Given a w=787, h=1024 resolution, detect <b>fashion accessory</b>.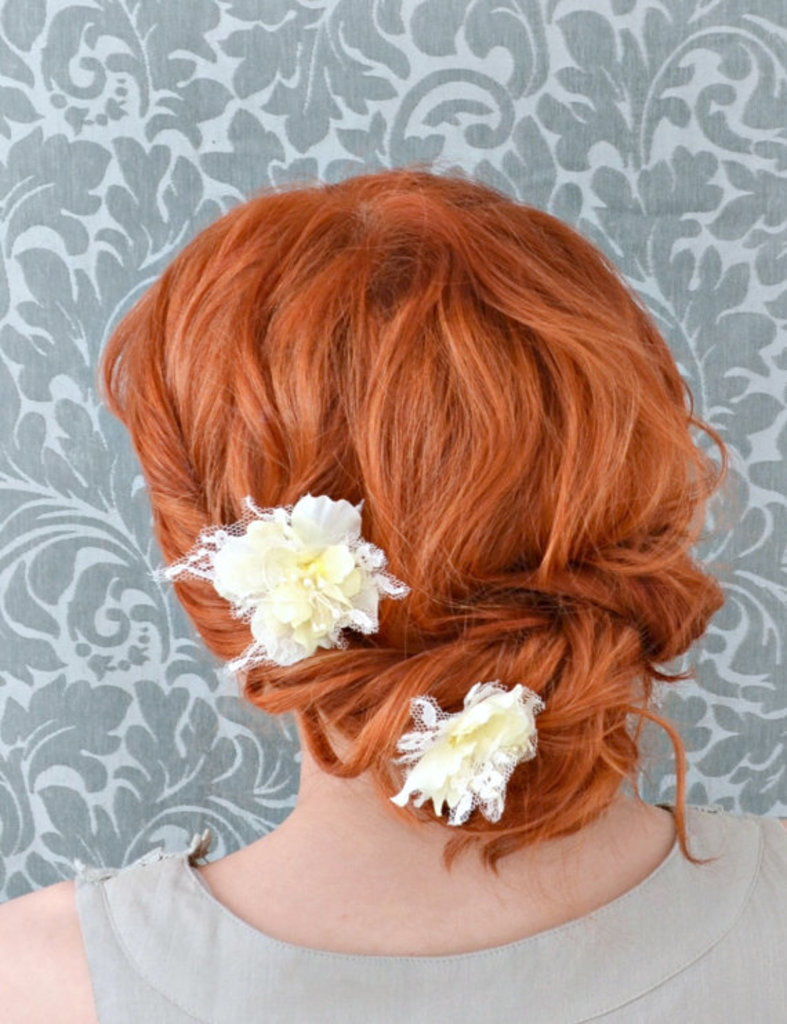
locate(152, 487, 416, 673).
